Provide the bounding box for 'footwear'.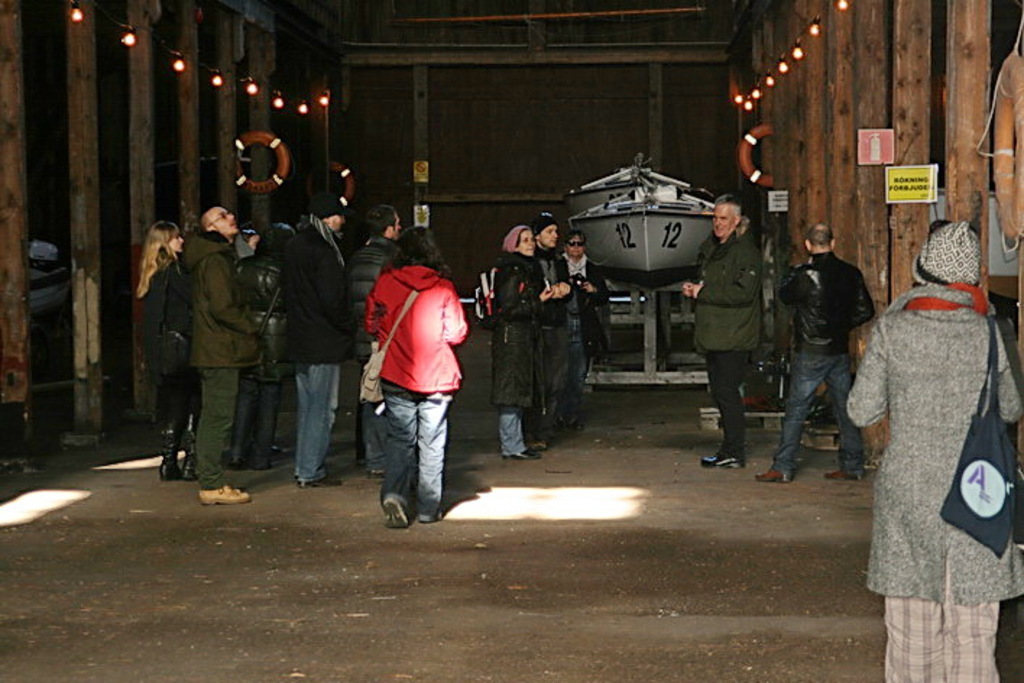
bbox=[502, 447, 541, 463].
